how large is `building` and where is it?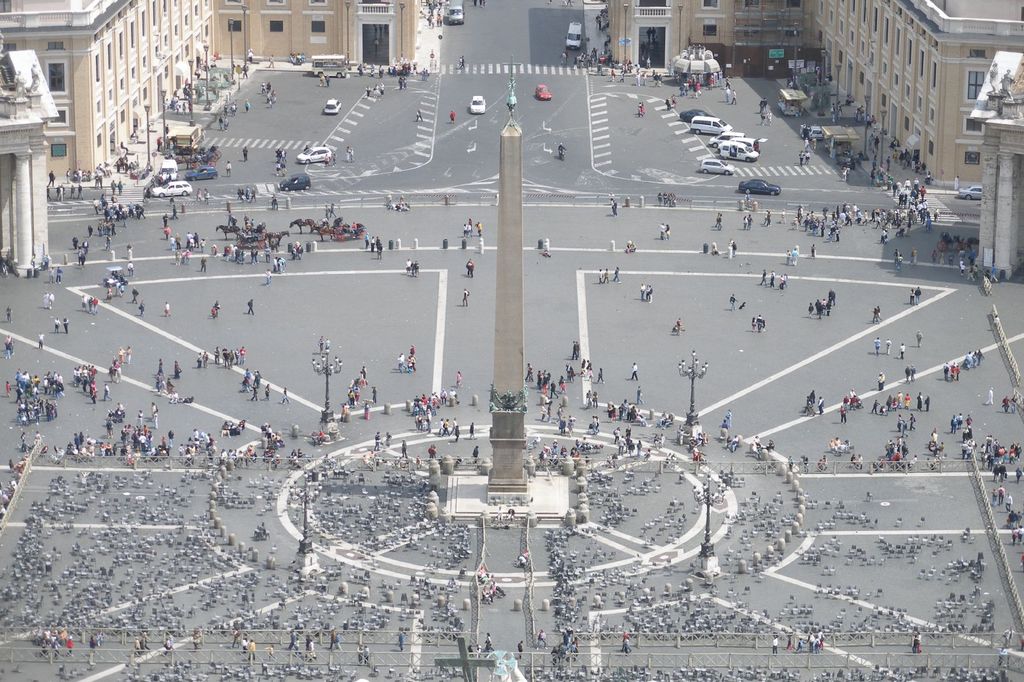
Bounding box: 212, 0, 420, 67.
